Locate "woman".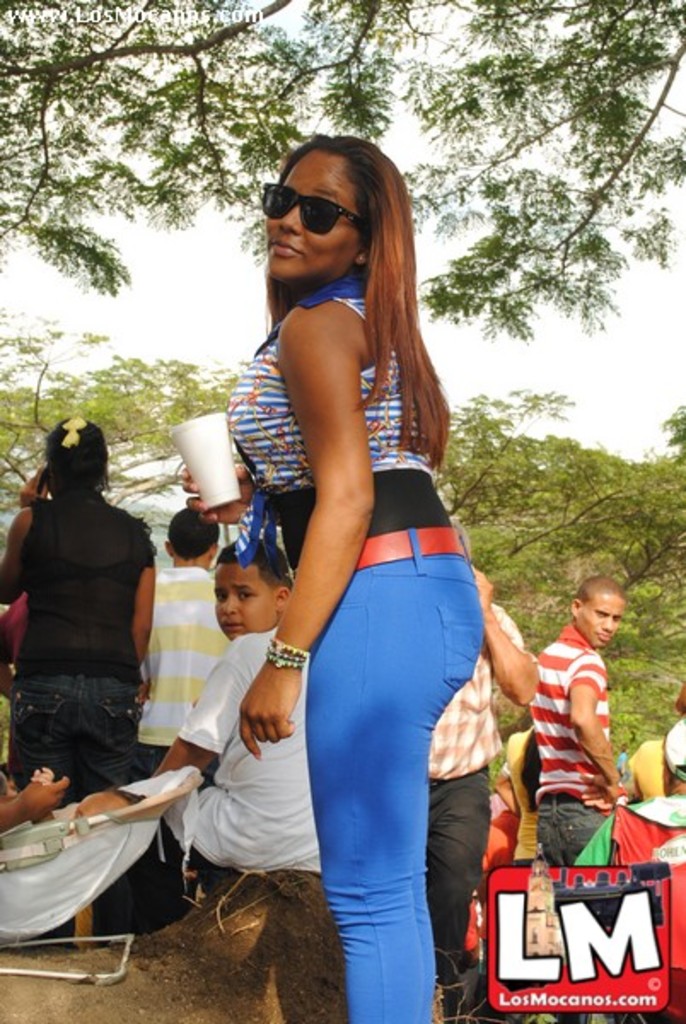
Bounding box: {"x1": 225, "y1": 102, "x2": 498, "y2": 1000}.
